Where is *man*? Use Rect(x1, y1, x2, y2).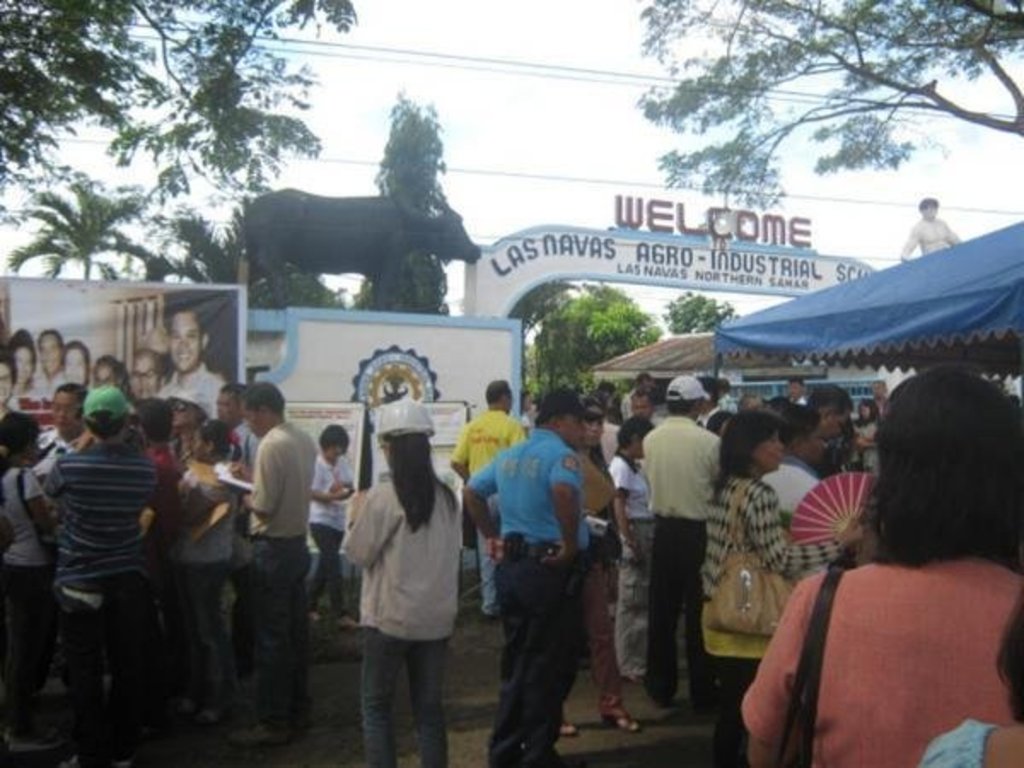
Rect(891, 191, 961, 258).
